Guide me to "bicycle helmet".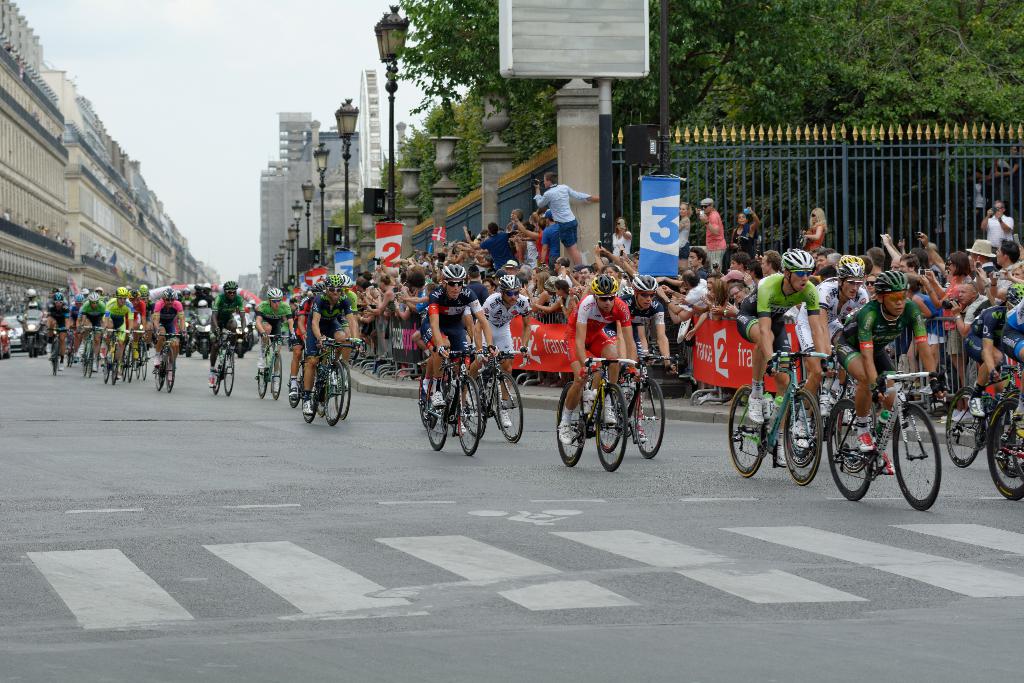
Guidance: (left=70, top=295, right=81, bottom=302).
